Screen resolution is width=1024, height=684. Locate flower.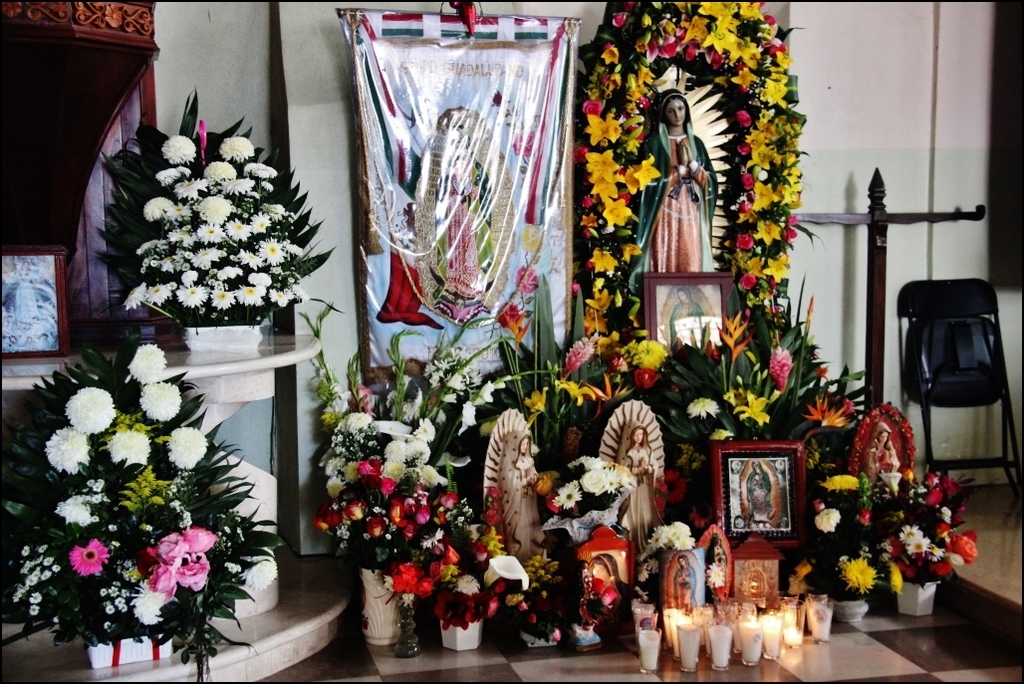
[x1=68, y1=390, x2=115, y2=436].
